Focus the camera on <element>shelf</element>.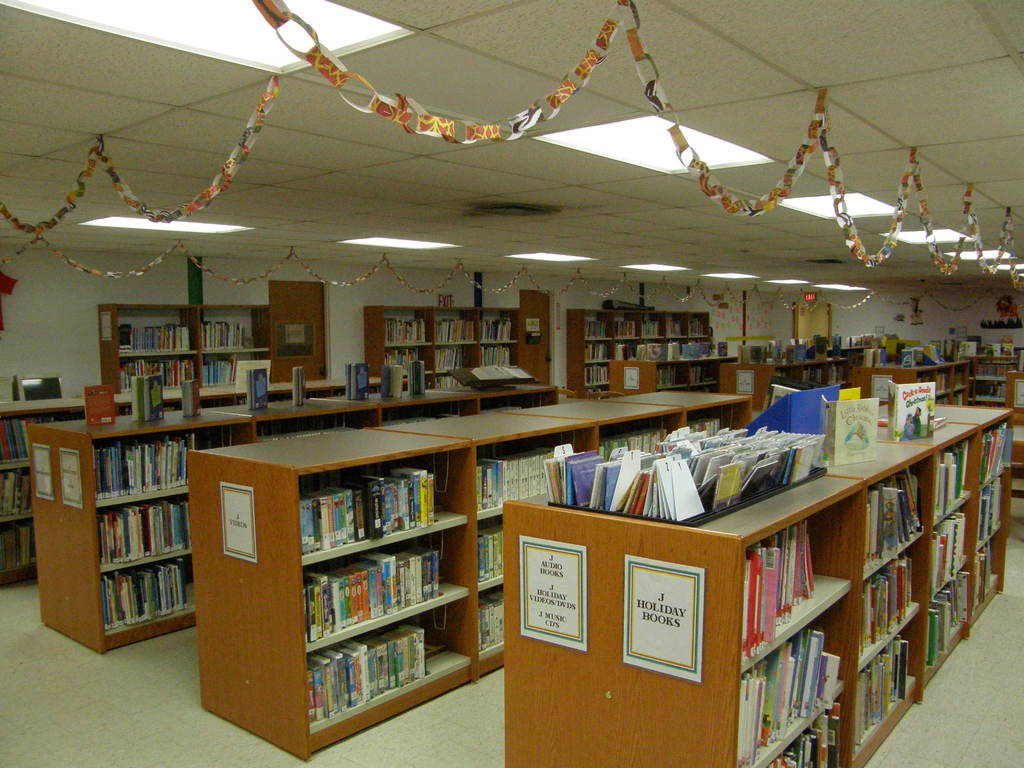
Focus region: (501,393,1010,767).
